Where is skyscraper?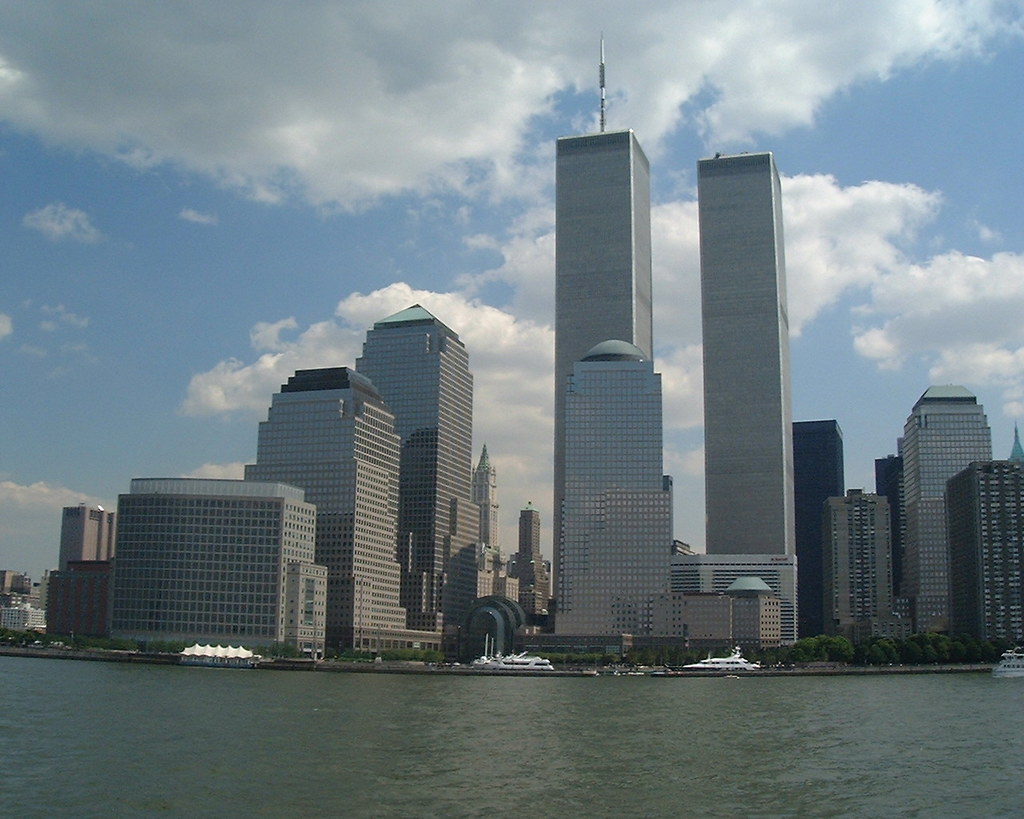
900/388/1000/633.
